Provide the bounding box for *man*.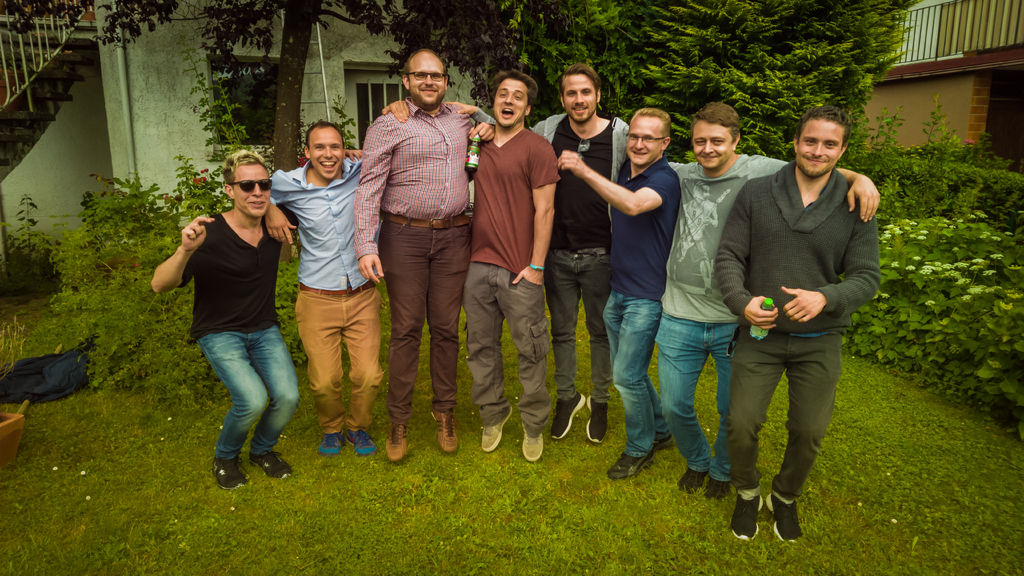
locate(152, 147, 301, 492).
